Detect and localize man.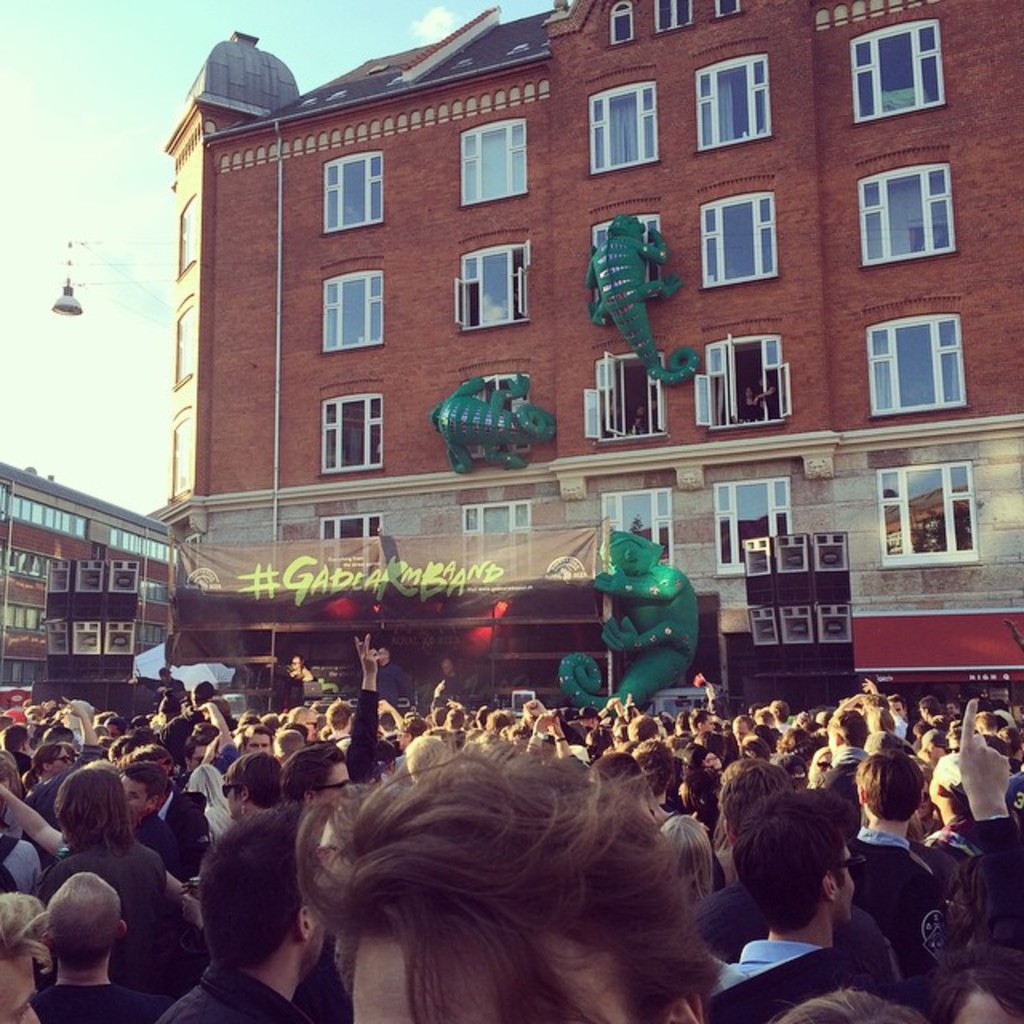
Localized at [34, 867, 150, 1022].
